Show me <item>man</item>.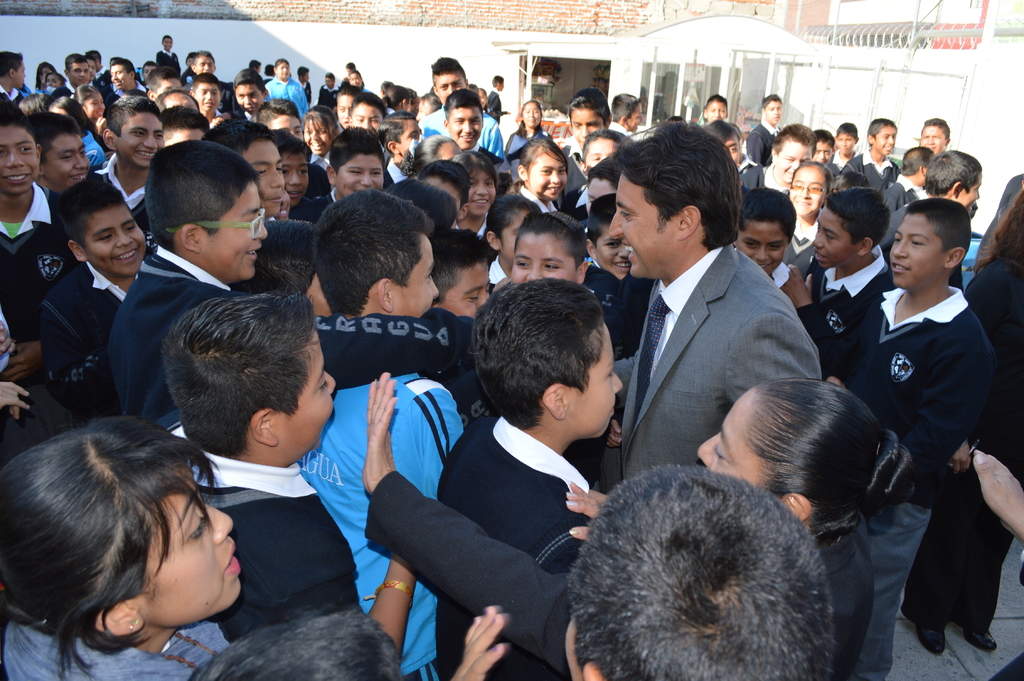
<item>man</item> is here: left=828, top=196, right=996, bottom=680.
